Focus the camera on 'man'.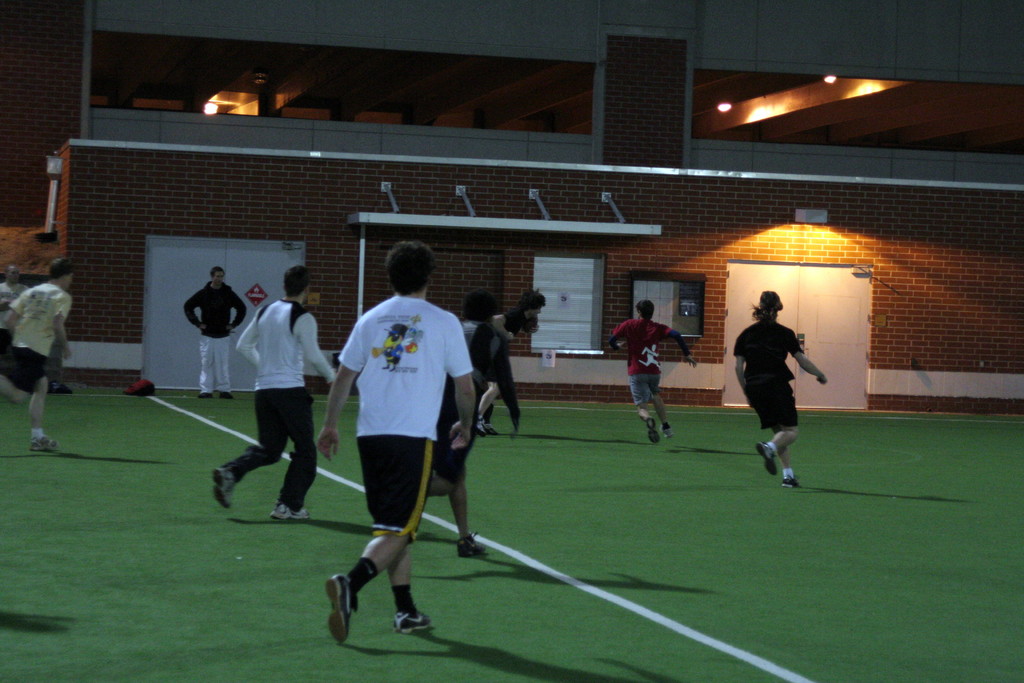
Focus region: locate(0, 265, 32, 359).
